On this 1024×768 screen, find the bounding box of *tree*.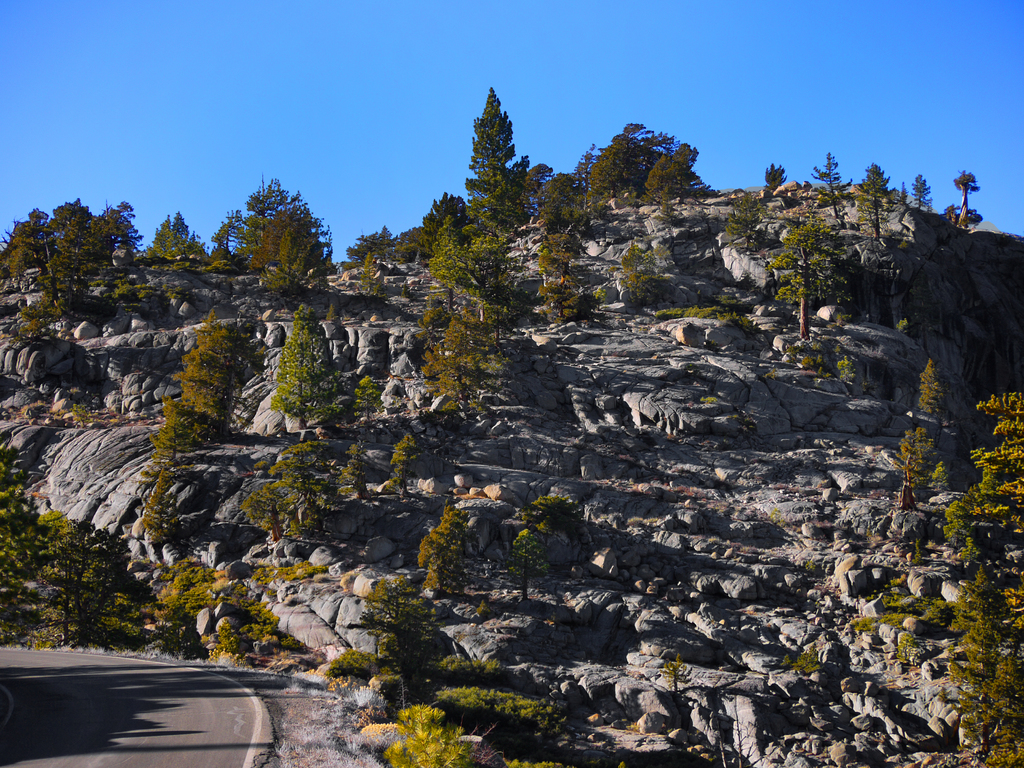
Bounding box: 154 291 229 465.
